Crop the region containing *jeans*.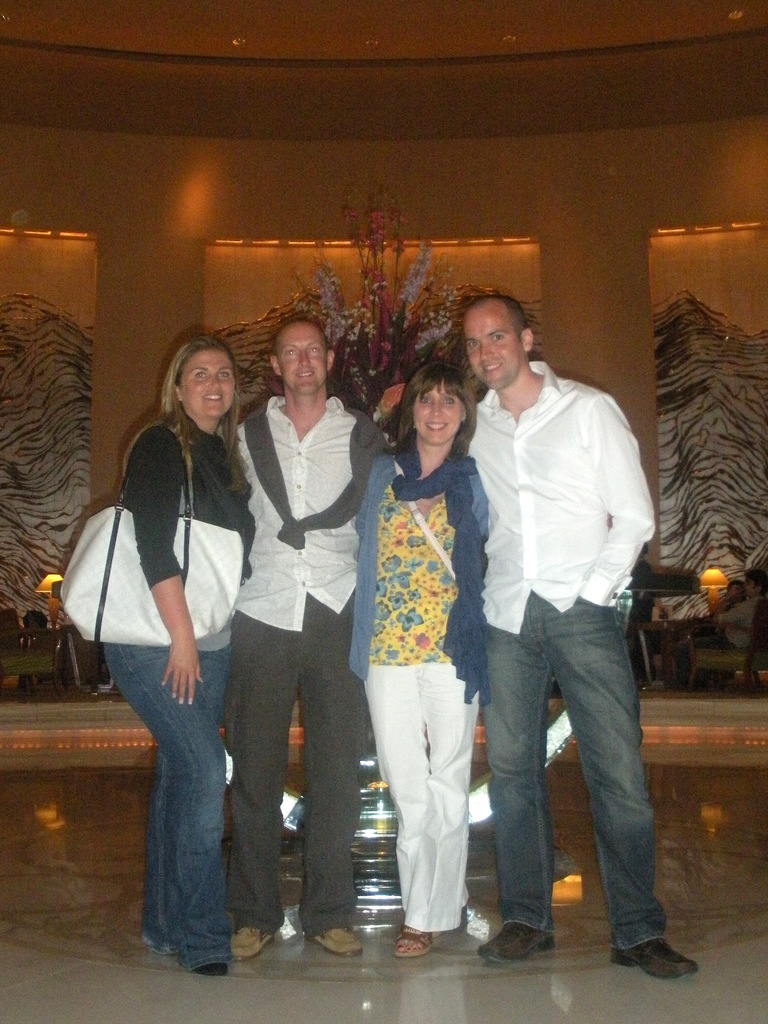
Crop region: x1=465 y1=589 x2=681 y2=968.
